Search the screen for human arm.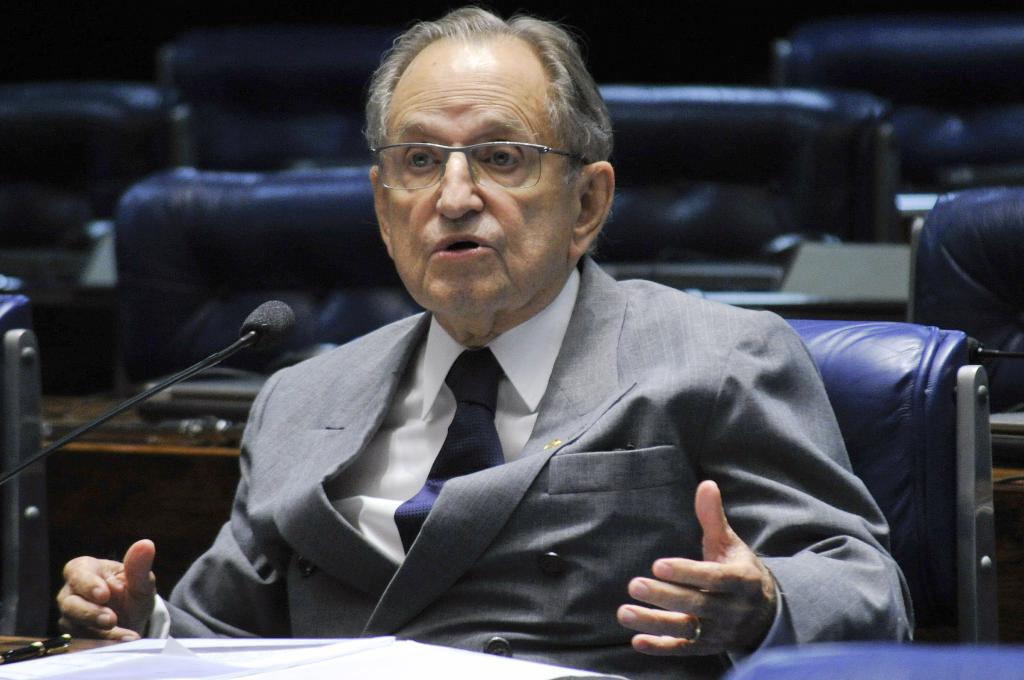
Found at rect(614, 476, 778, 659).
